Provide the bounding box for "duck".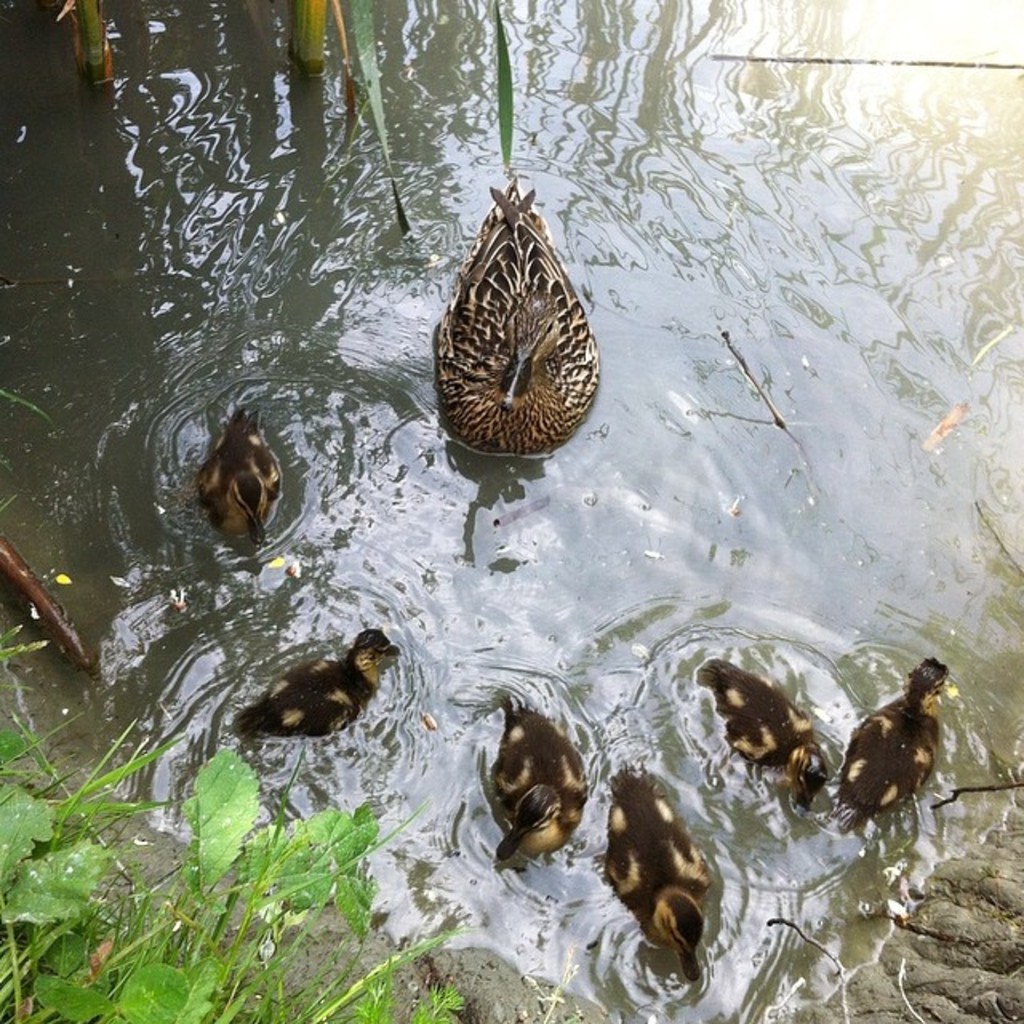
rect(189, 413, 283, 547).
